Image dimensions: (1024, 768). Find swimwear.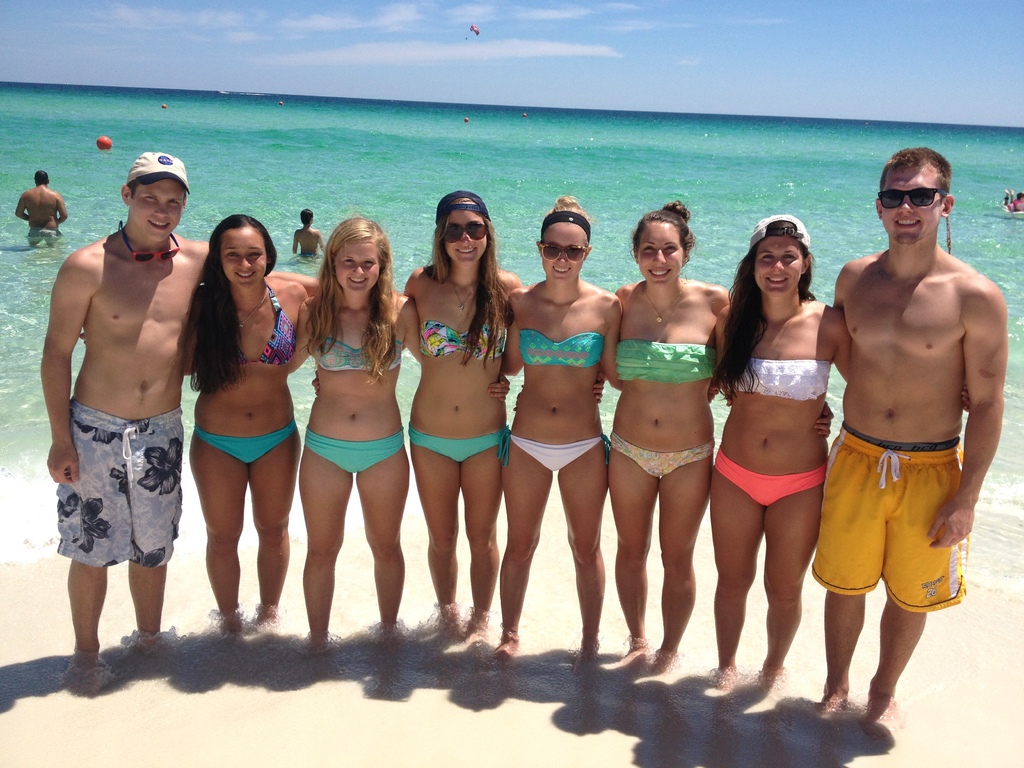
bbox=[730, 358, 833, 397].
